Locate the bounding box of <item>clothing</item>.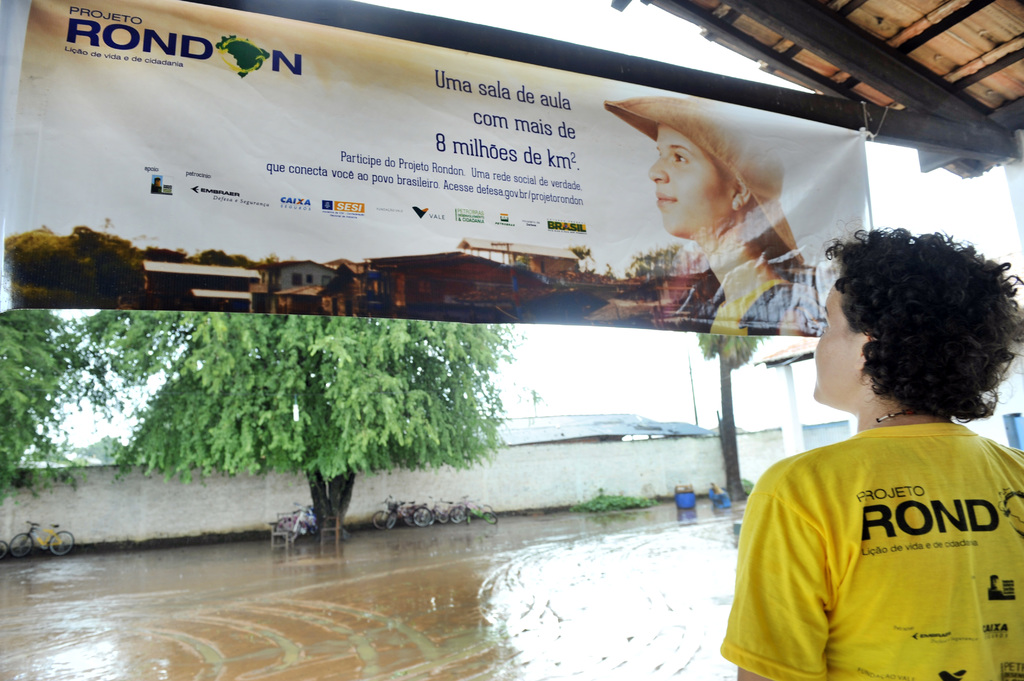
Bounding box: Rect(678, 289, 822, 335).
